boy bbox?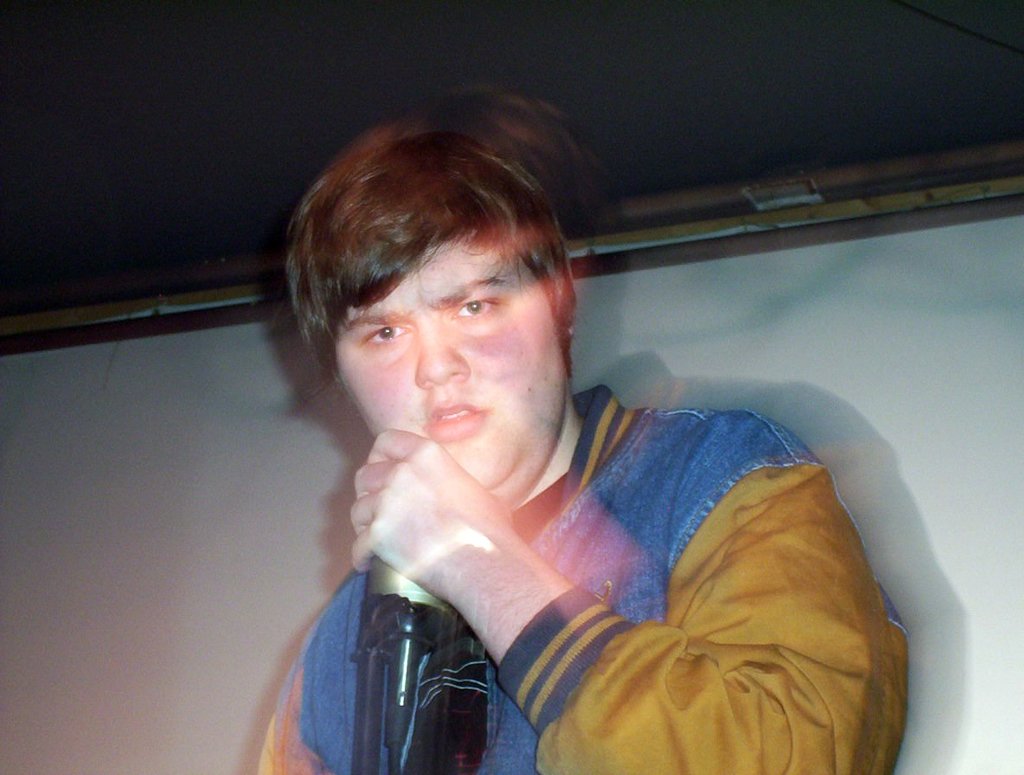
detection(253, 123, 906, 774)
